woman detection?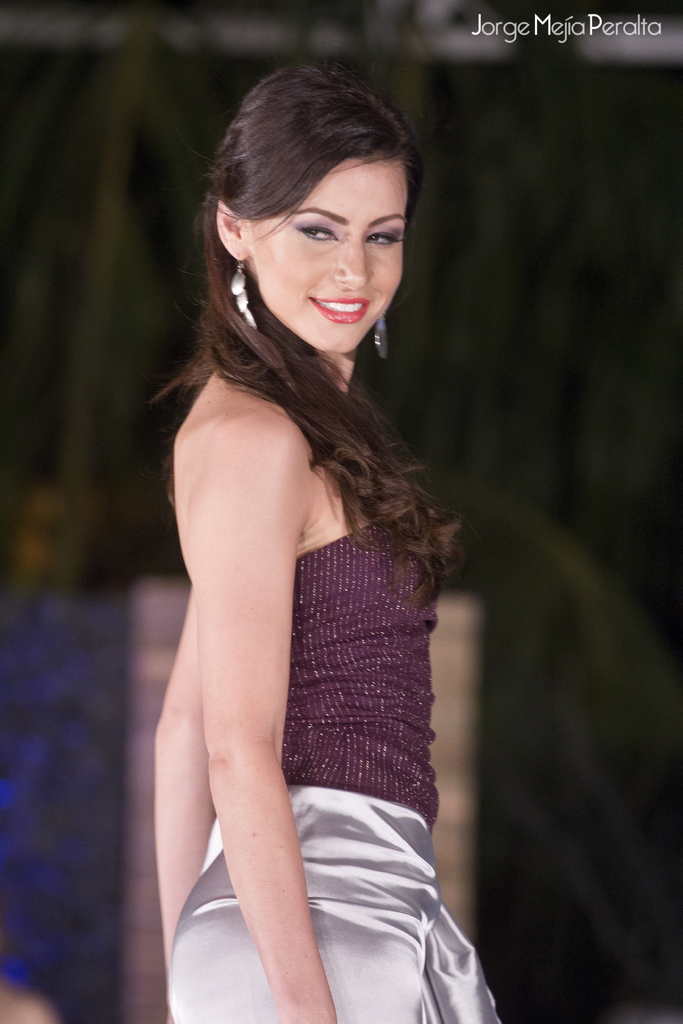
l=140, t=58, r=513, b=1023
